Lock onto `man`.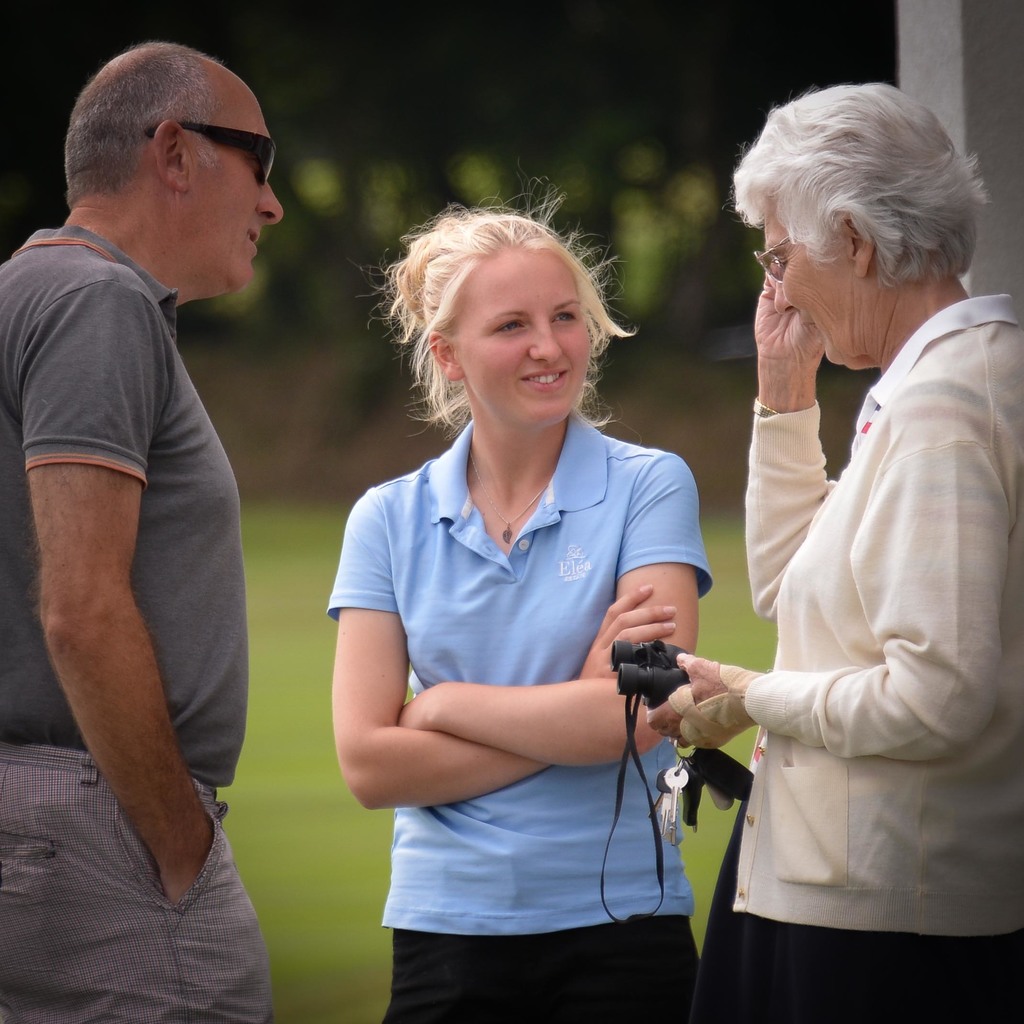
Locked: bbox(5, 0, 307, 1005).
